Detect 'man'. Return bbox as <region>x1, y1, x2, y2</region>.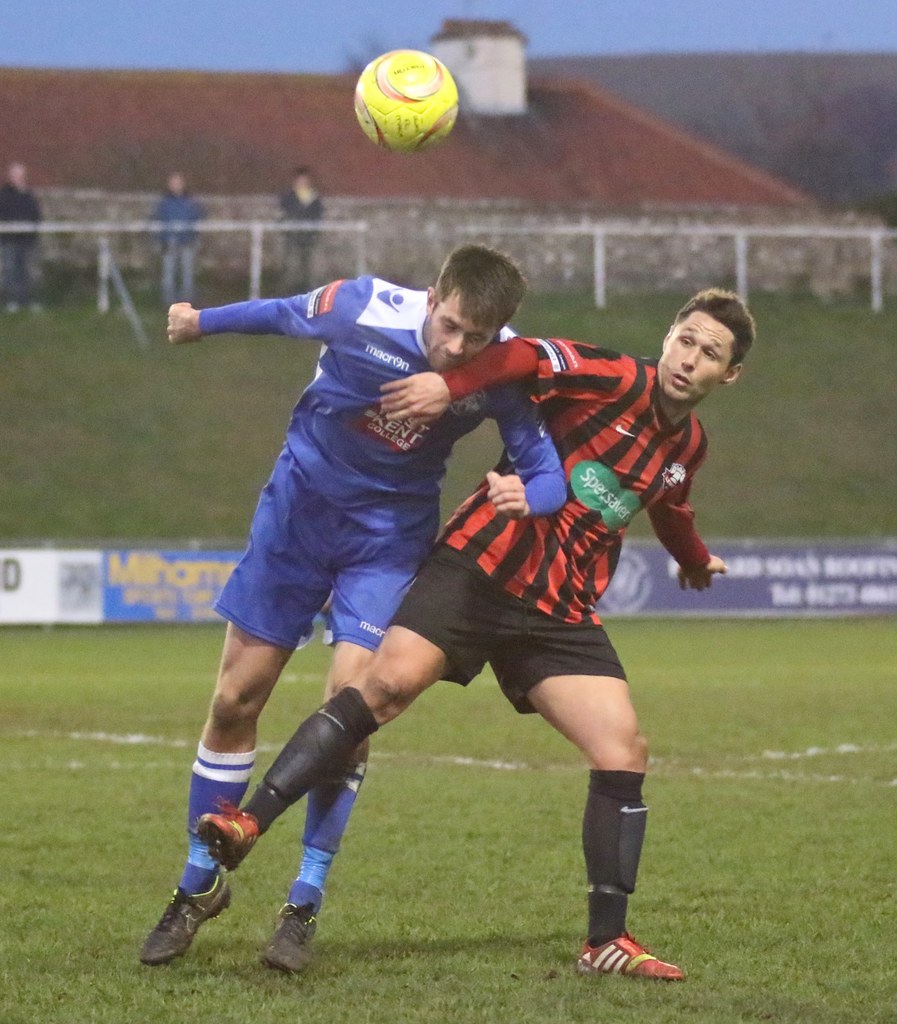
<region>0, 160, 51, 314</region>.
